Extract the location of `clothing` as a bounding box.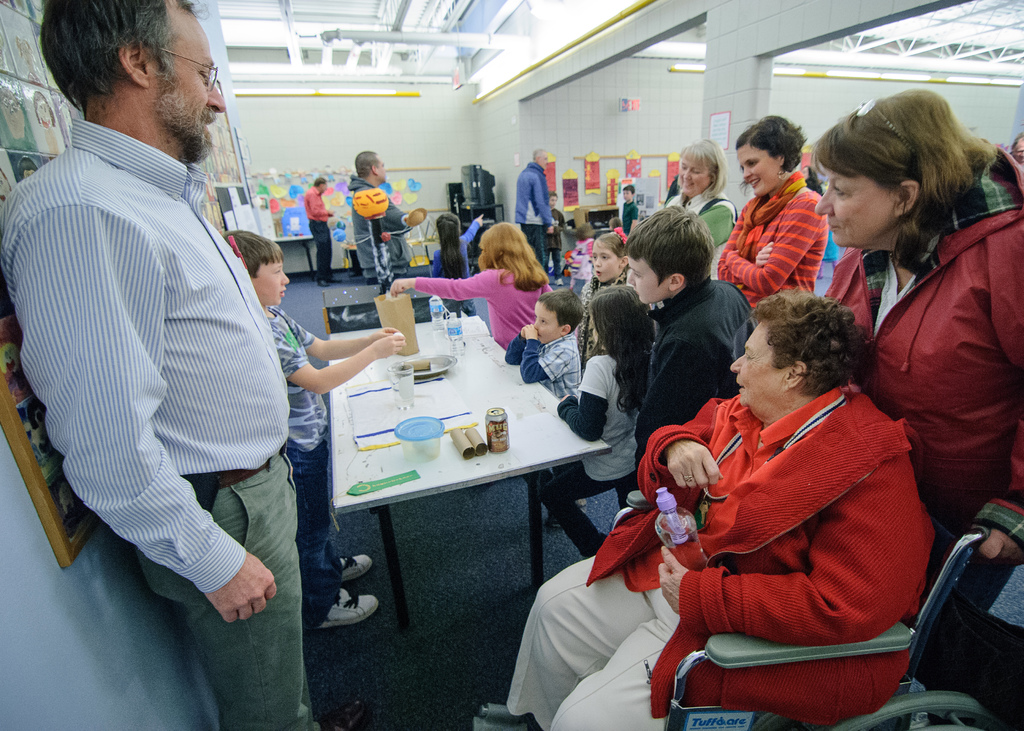
[514, 167, 545, 239].
